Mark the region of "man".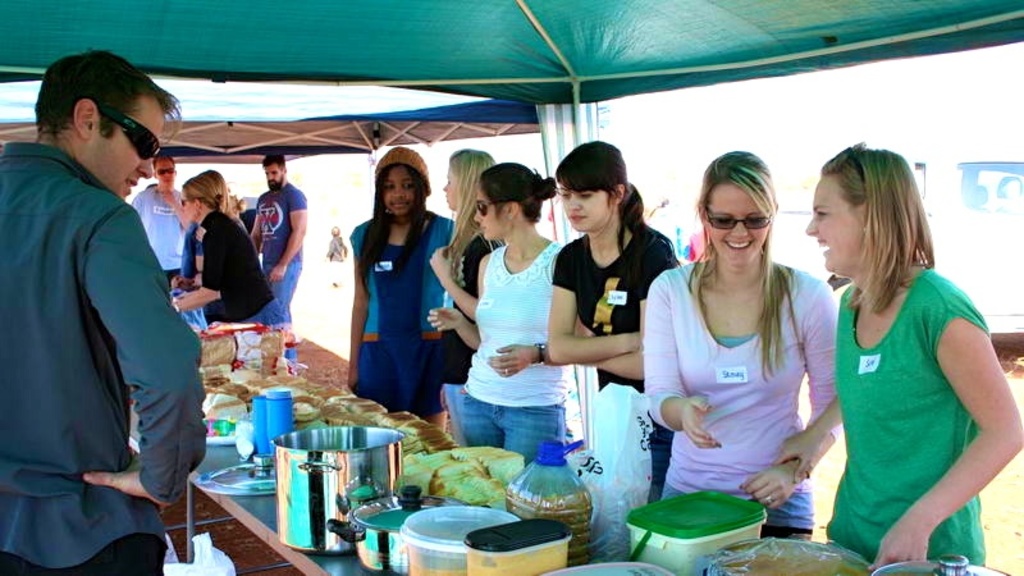
Region: <region>247, 148, 305, 333</region>.
